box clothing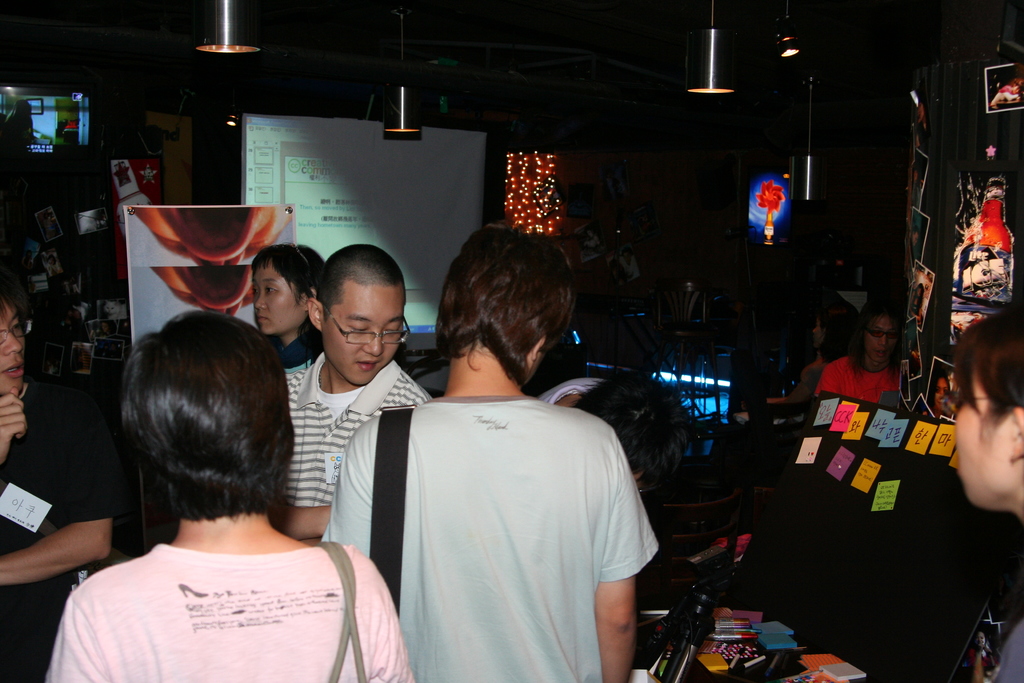
(left=989, top=614, right=1023, bottom=682)
